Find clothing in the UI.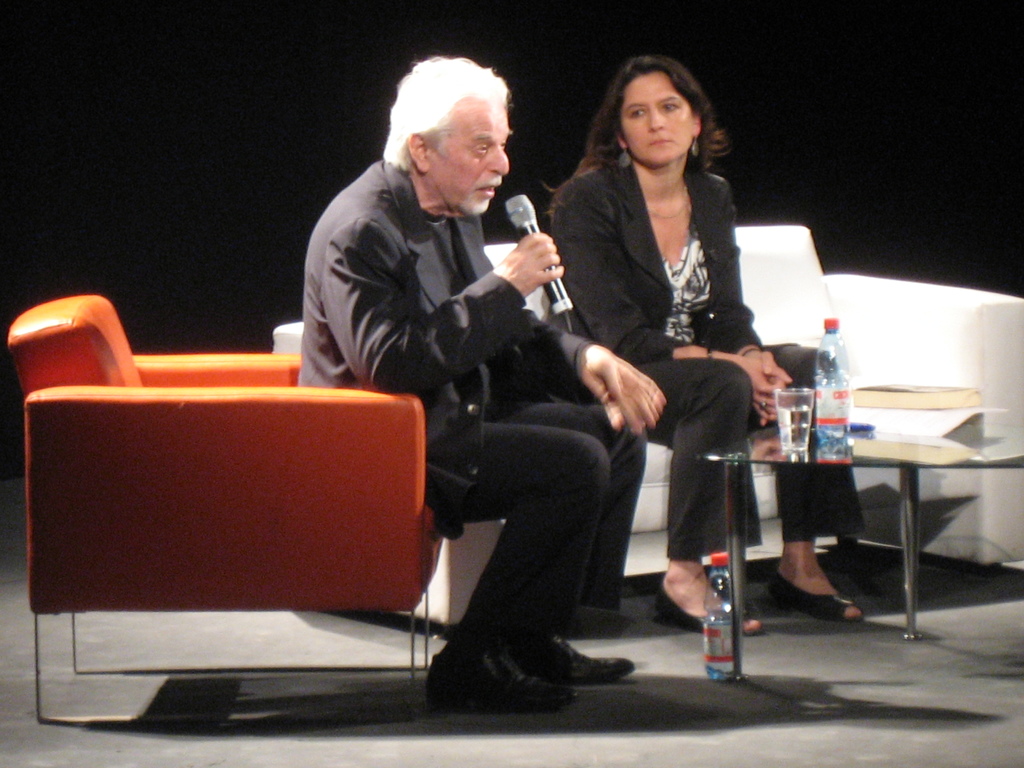
UI element at <box>548,161,865,559</box>.
